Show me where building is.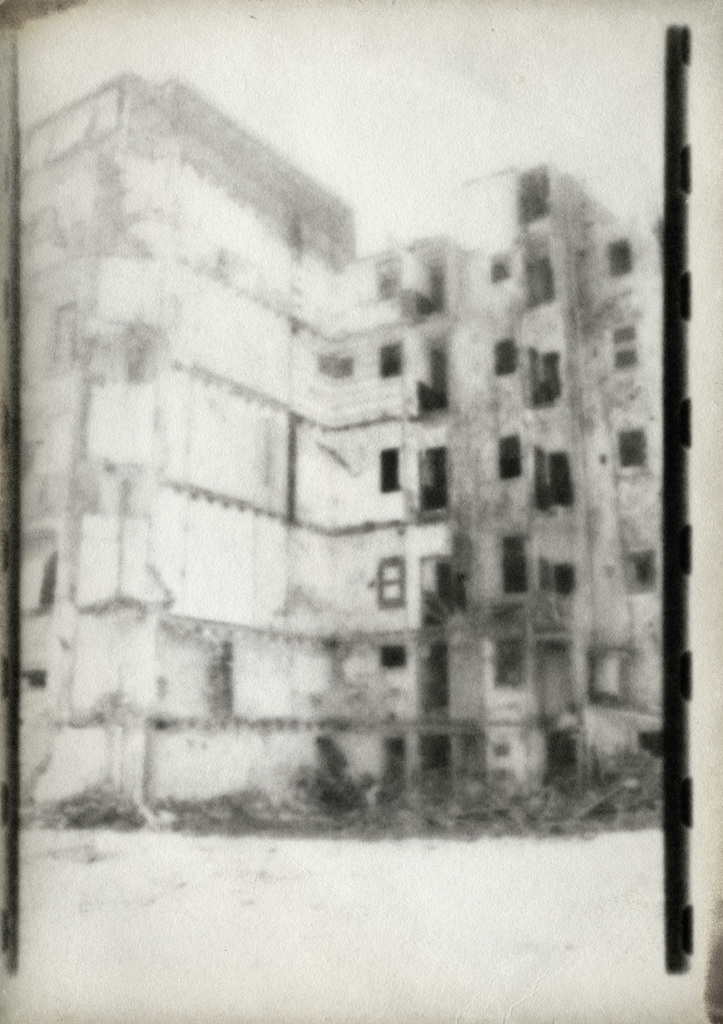
building is at <region>18, 68, 666, 826</region>.
